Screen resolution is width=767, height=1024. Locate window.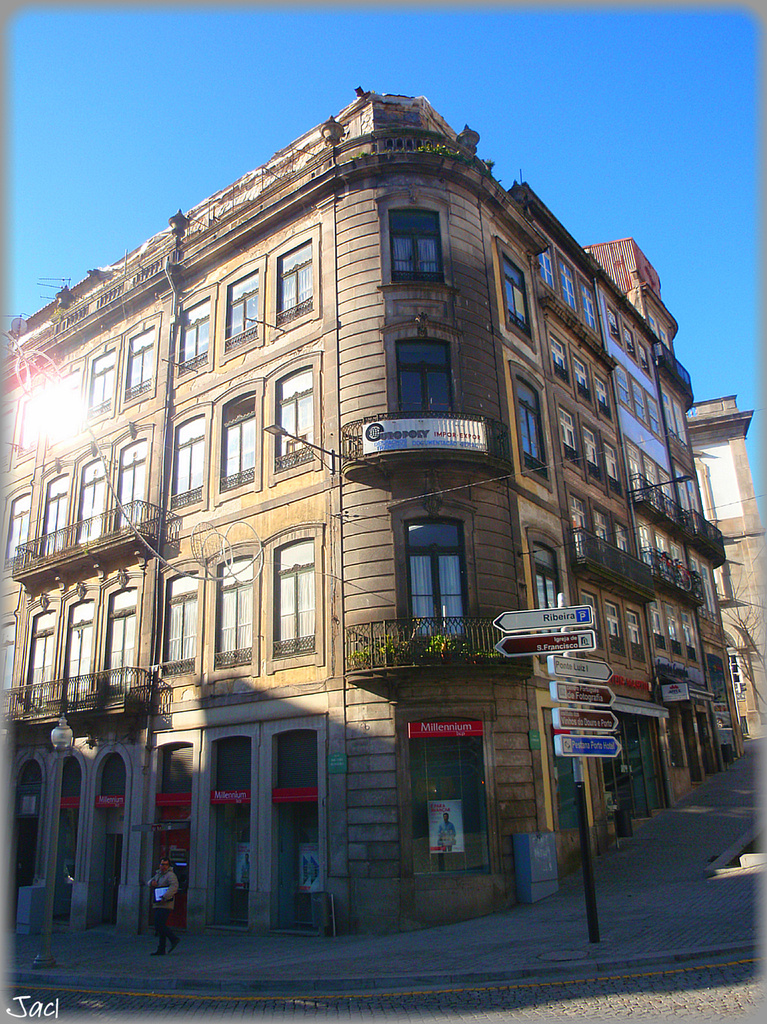
<bbox>400, 505, 476, 624</bbox>.
